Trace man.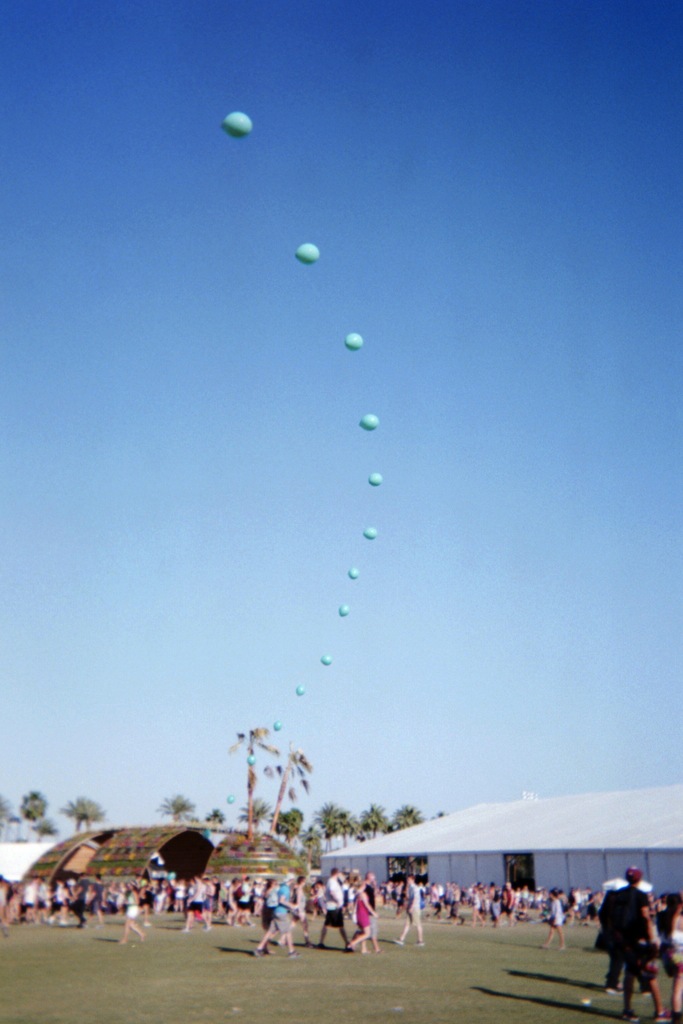
Traced to pyautogui.locateOnScreen(589, 886, 664, 998).
